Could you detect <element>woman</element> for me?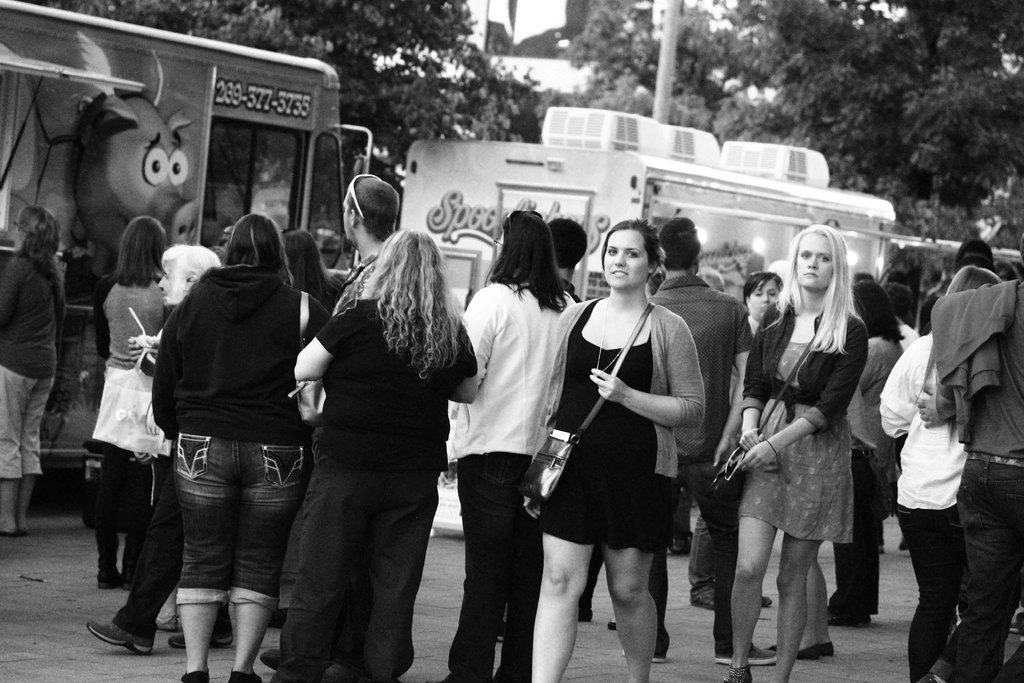
Detection result: [502,213,709,682].
